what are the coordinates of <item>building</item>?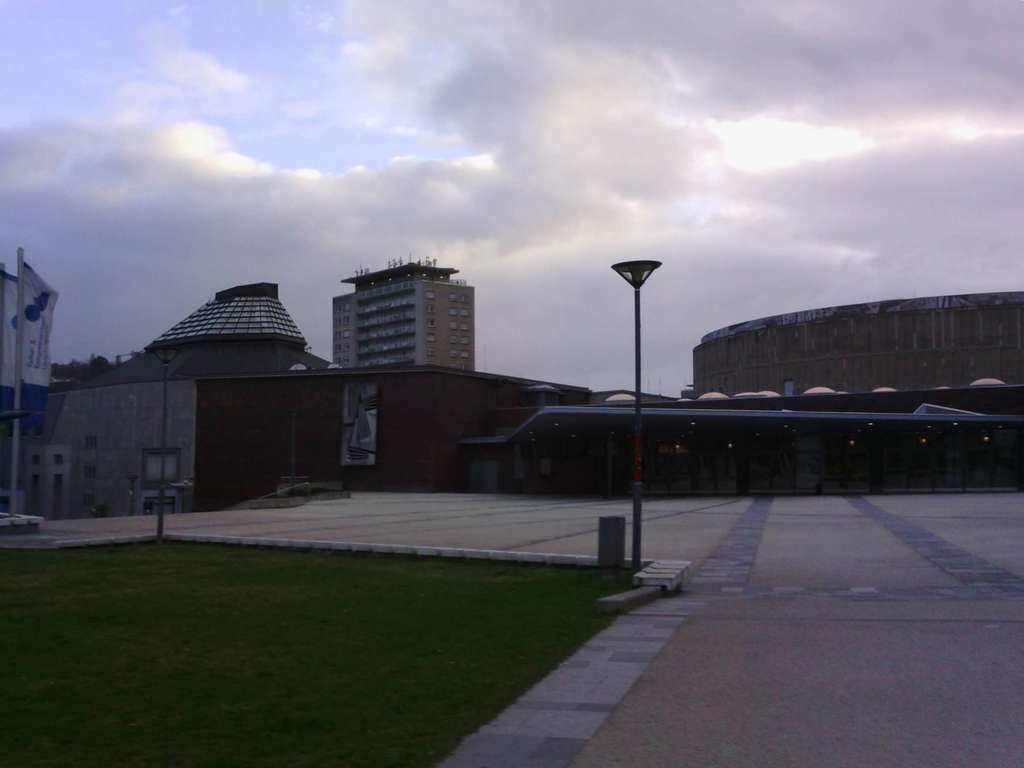
BBox(326, 249, 476, 374).
